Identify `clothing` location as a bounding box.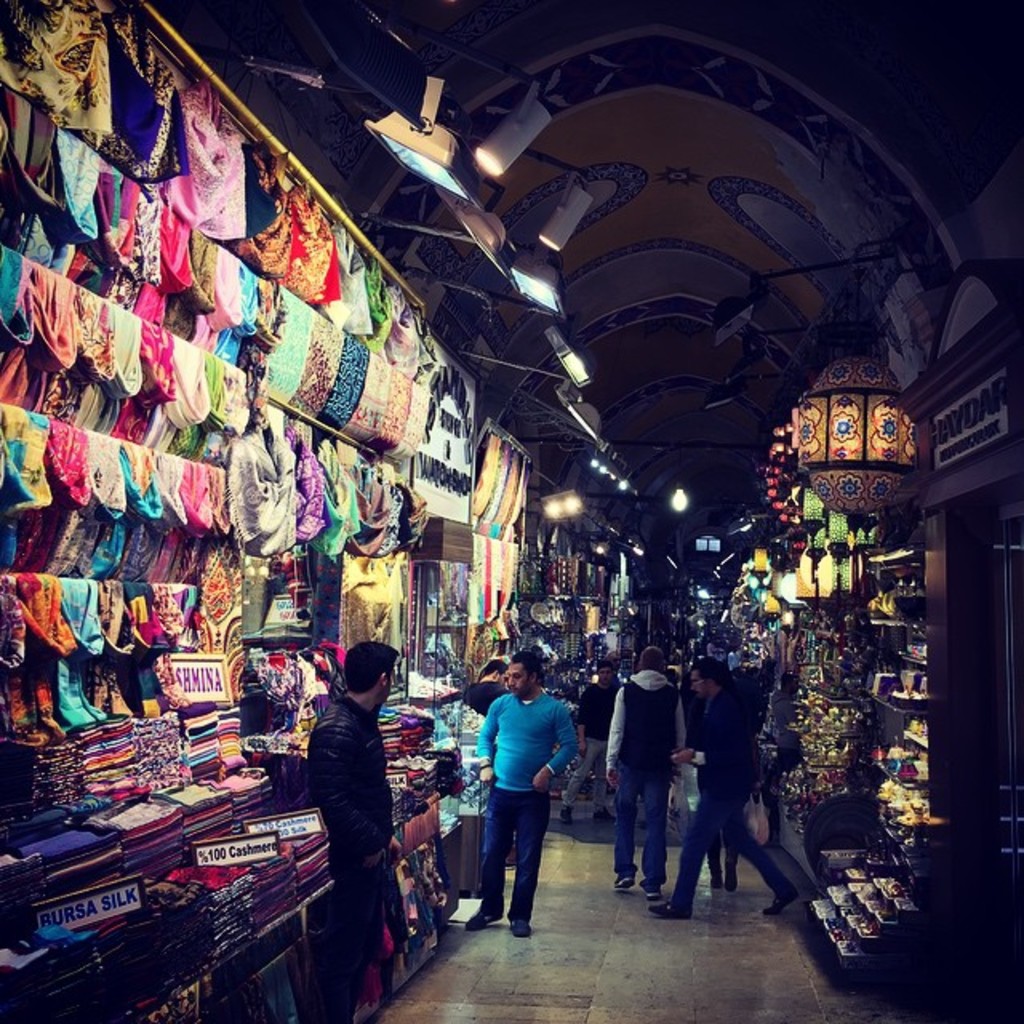
select_region(666, 686, 789, 917).
